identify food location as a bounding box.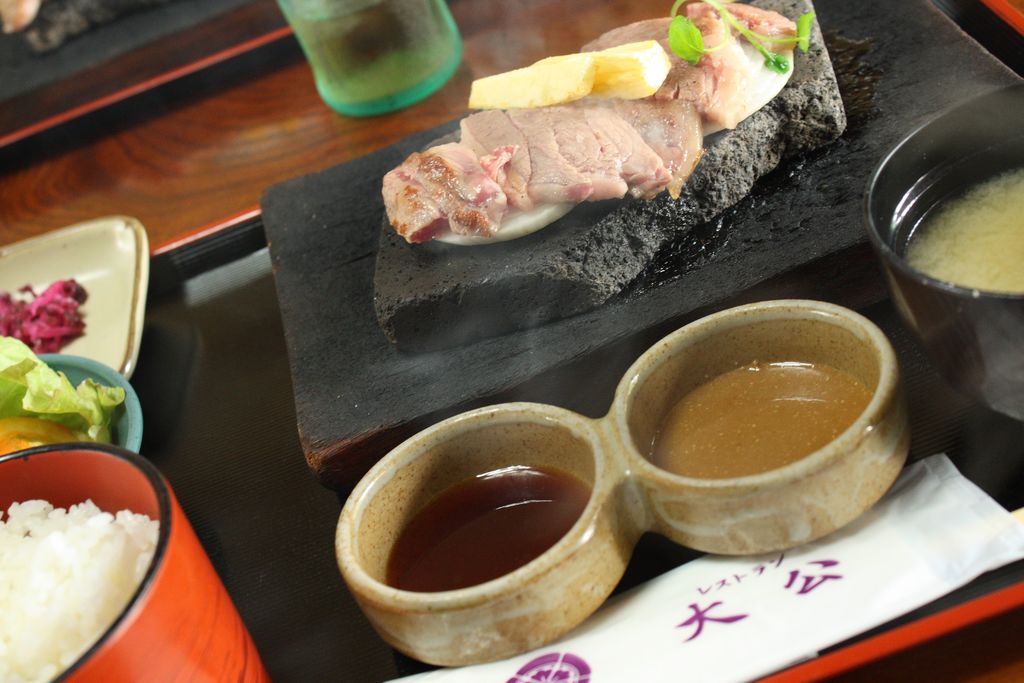
locate(2, 495, 159, 682).
